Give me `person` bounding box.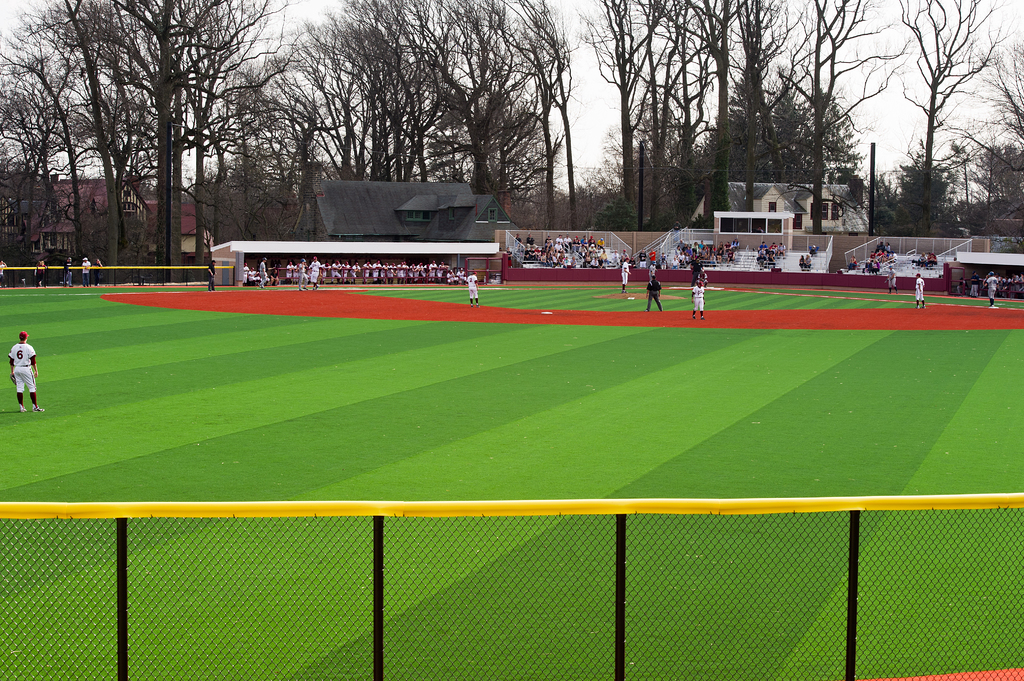
913 247 927 267.
